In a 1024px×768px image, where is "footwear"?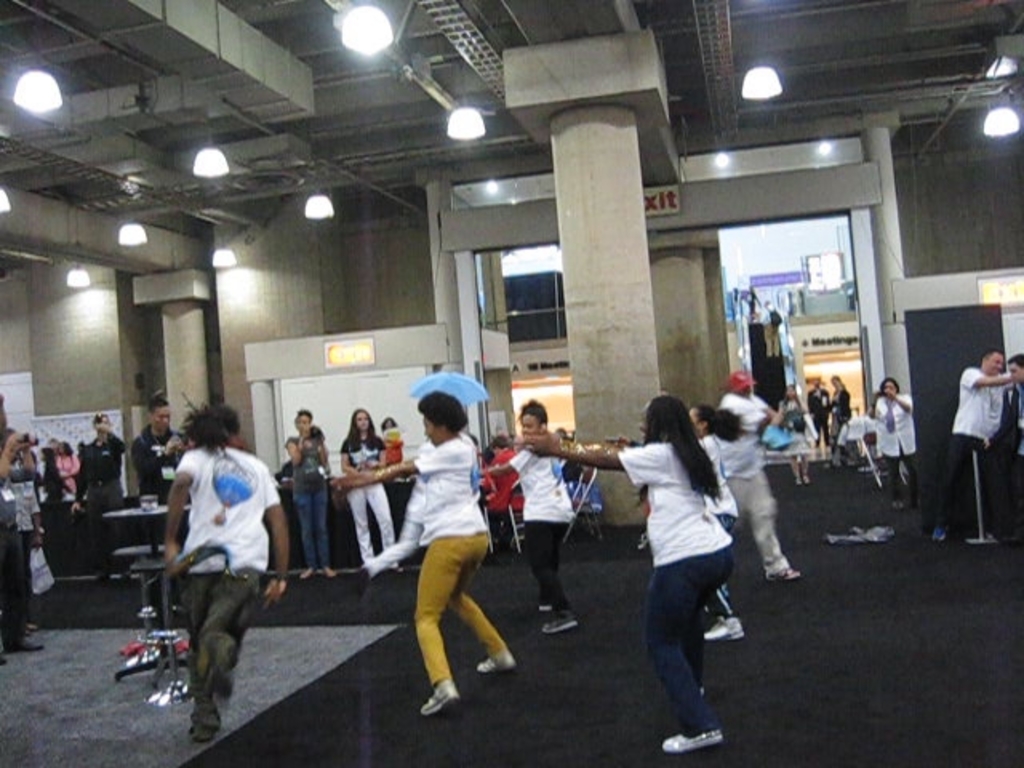
detection(958, 531, 1003, 549).
